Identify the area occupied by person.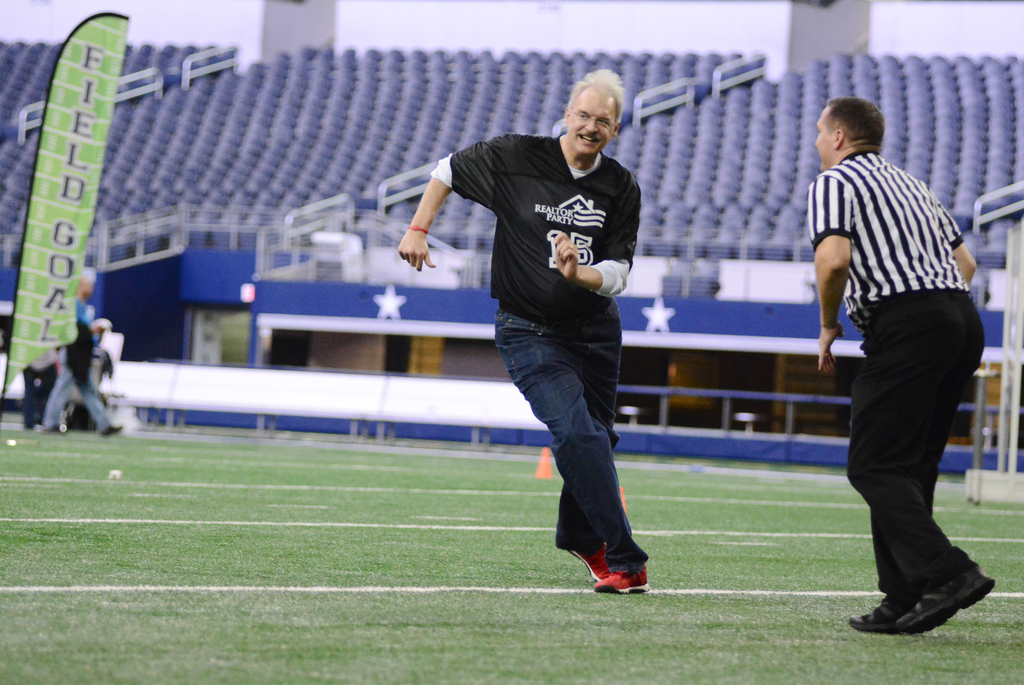
Area: {"x1": 451, "y1": 71, "x2": 660, "y2": 598}.
